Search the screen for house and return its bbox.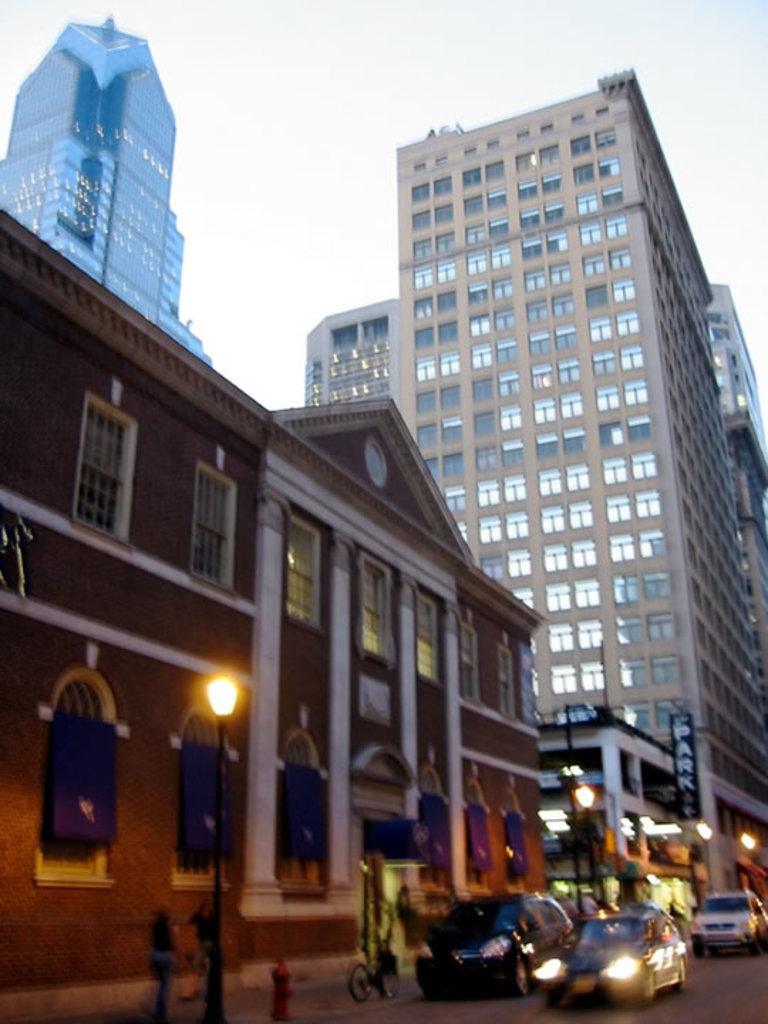
Found: rect(393, 61, 767, 902).
